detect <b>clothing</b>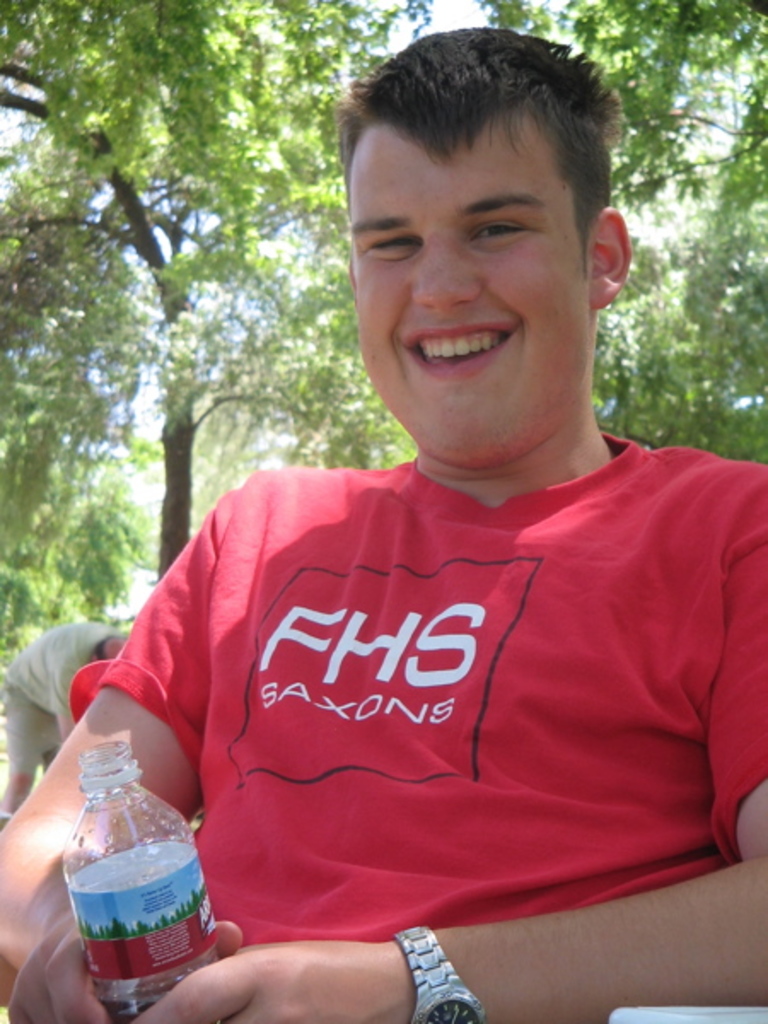
[92, 442, 698, 942]
